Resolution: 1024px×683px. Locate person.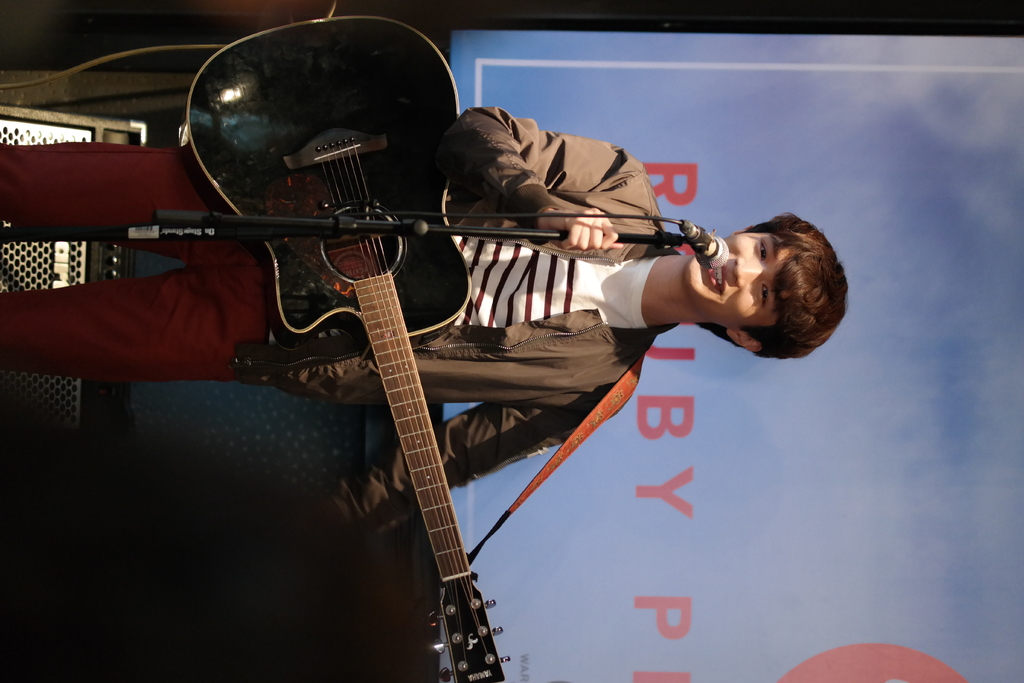
box=[0, 94, 862, 550].
